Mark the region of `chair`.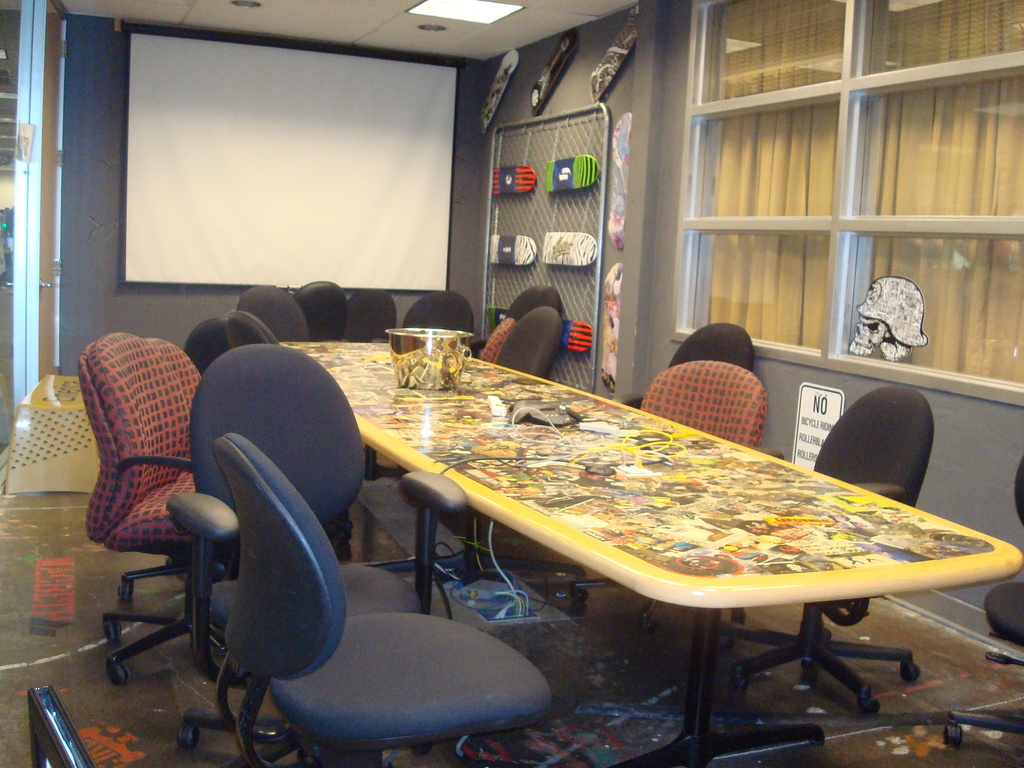
Region: left=493, top=304, right=561, bottom=380.
